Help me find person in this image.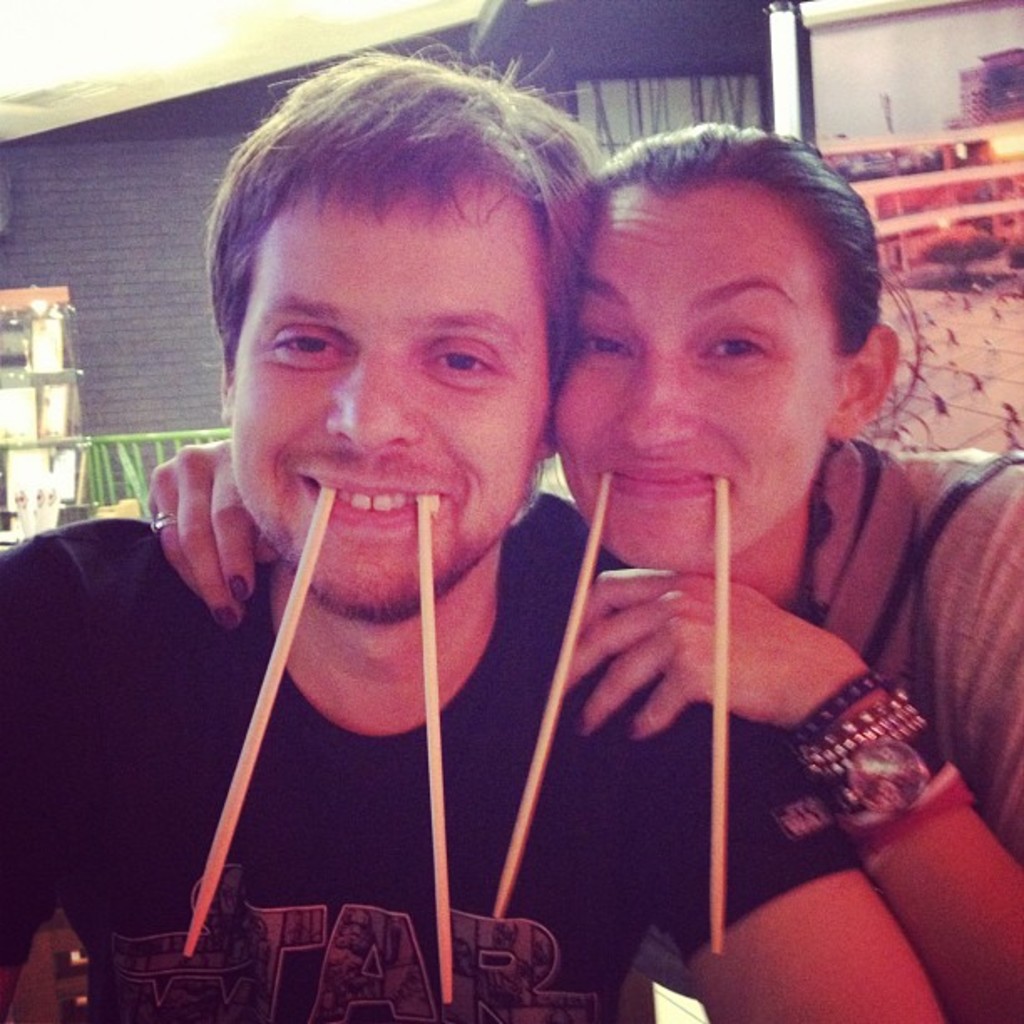
Found it: bbox=[144, 124, 1022, 1022].
